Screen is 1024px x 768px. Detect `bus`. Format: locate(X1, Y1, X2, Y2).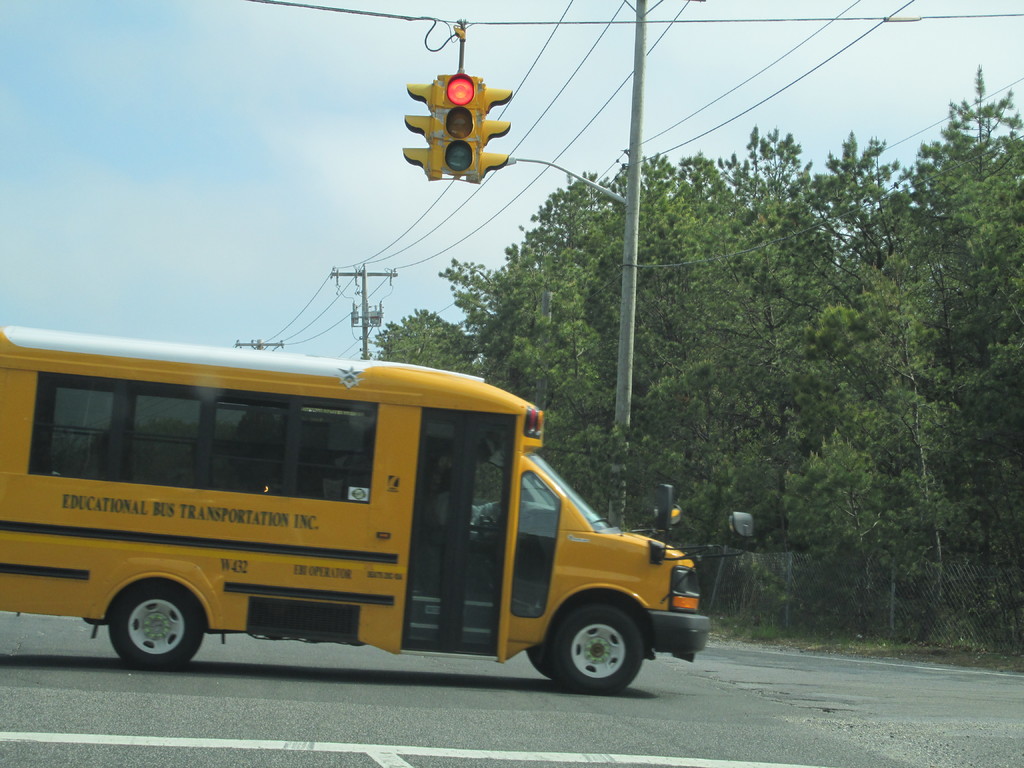
locate(0, 323, 764, 700).
